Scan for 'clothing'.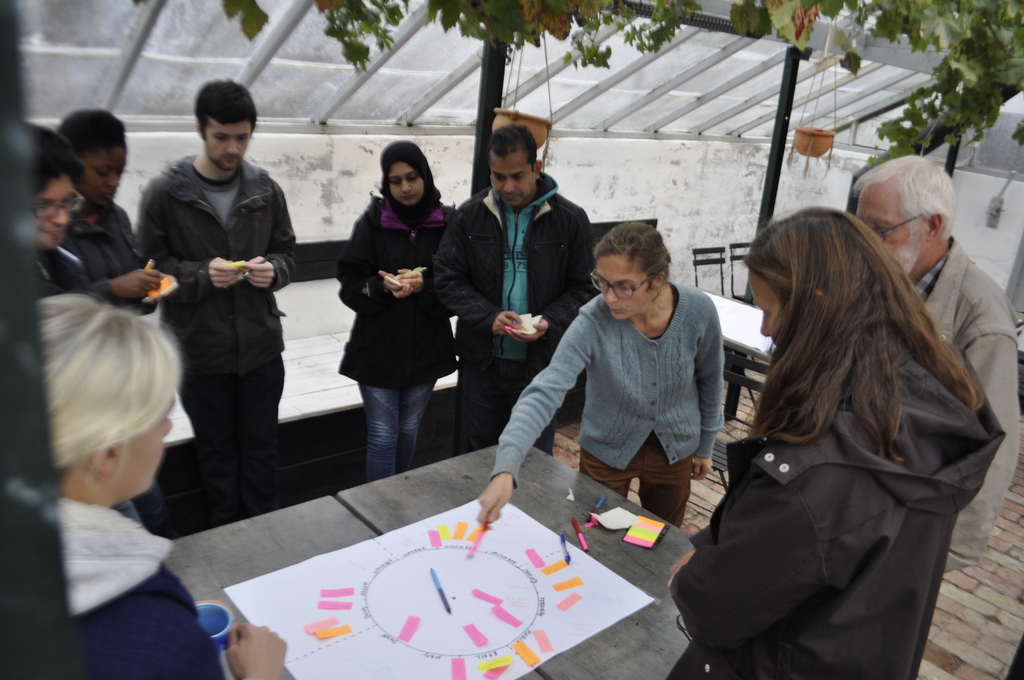
Scan result: (428, 166, 596, 460).
